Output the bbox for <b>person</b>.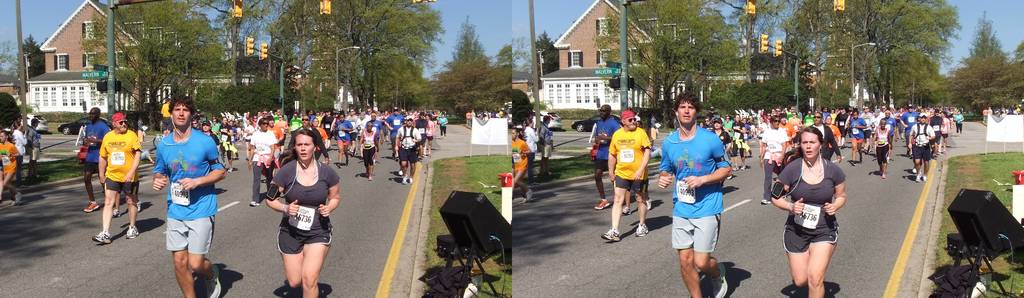
{"x1": 166, "y1": 98, "x2": 229, "y2": 297}.
